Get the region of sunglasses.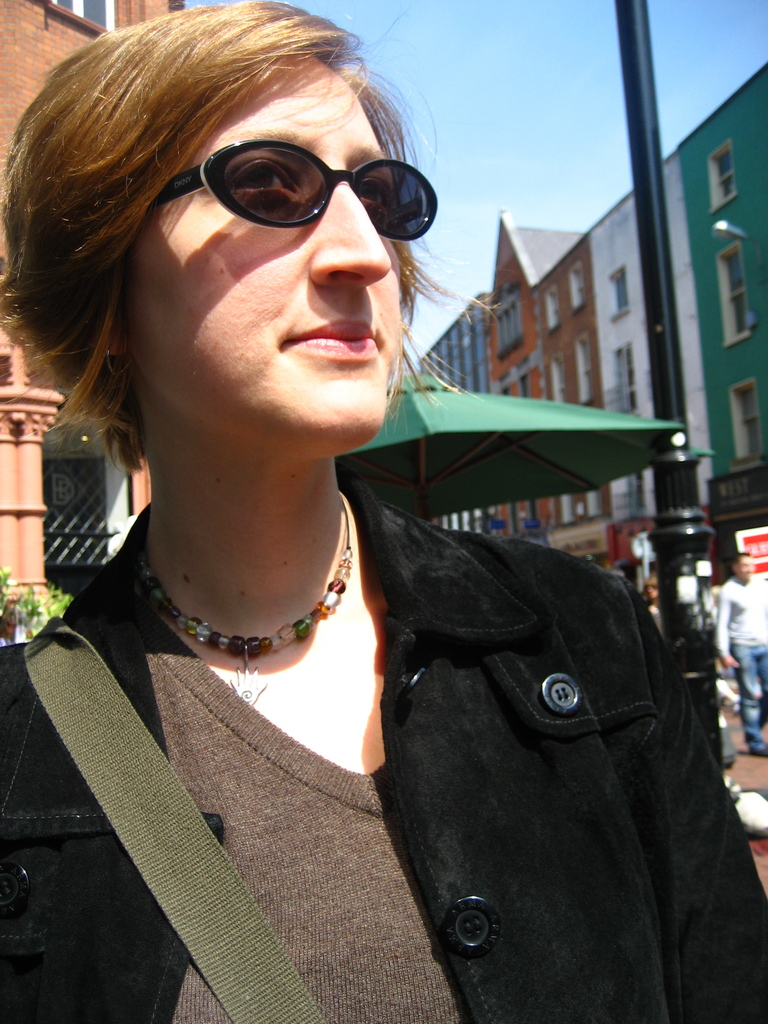
Rect(149, 137, 438, 240).
